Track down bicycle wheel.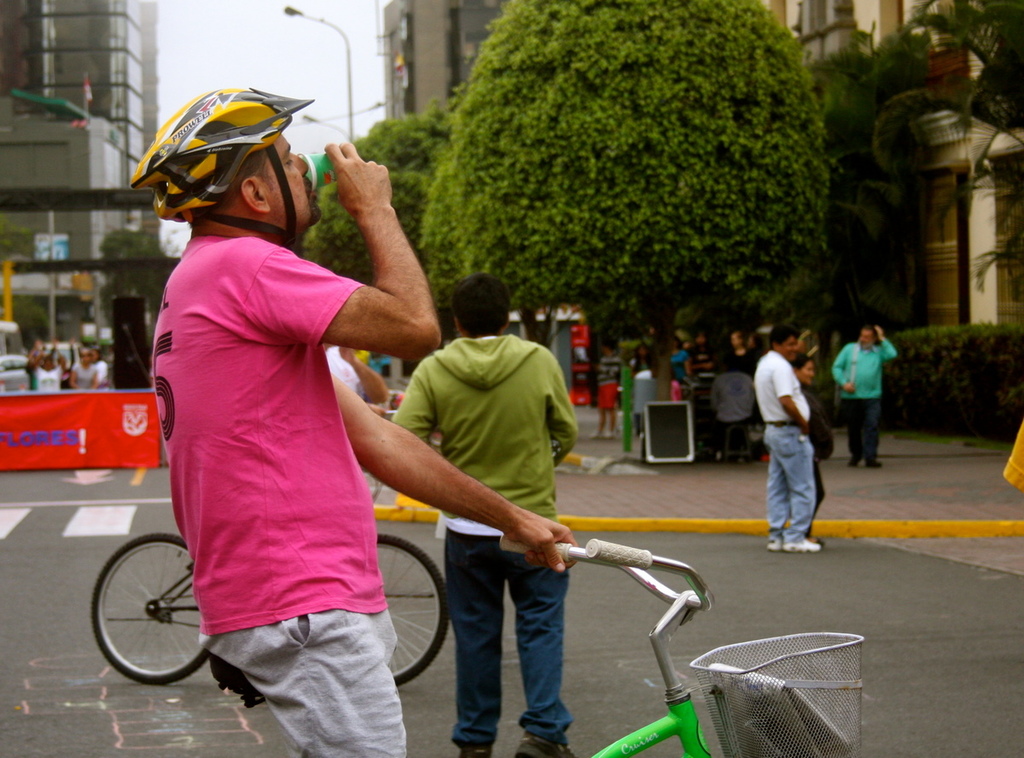
Tracked to detection(379, 530, 451, 691).
